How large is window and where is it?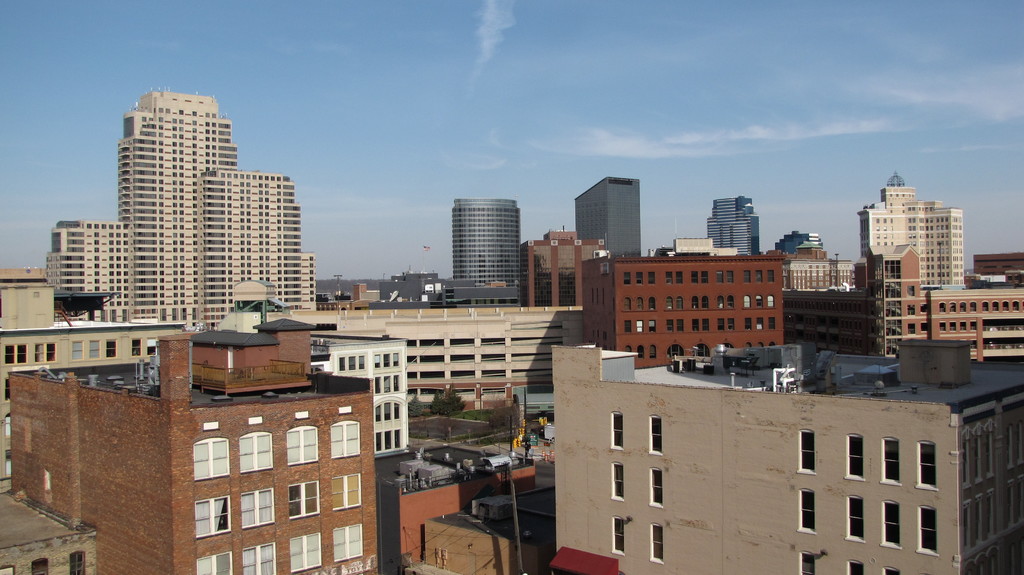
Bounding box: select_region(654, 469, 663, 506).
